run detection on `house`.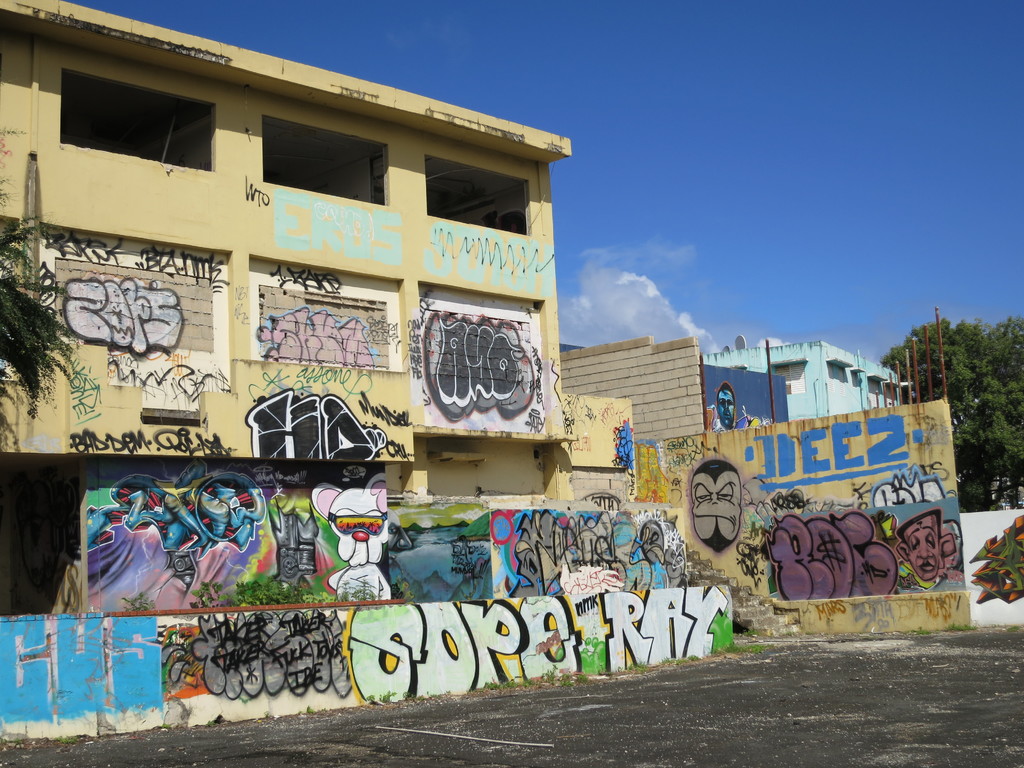
Result: detection(700, 334, 915, 423).
